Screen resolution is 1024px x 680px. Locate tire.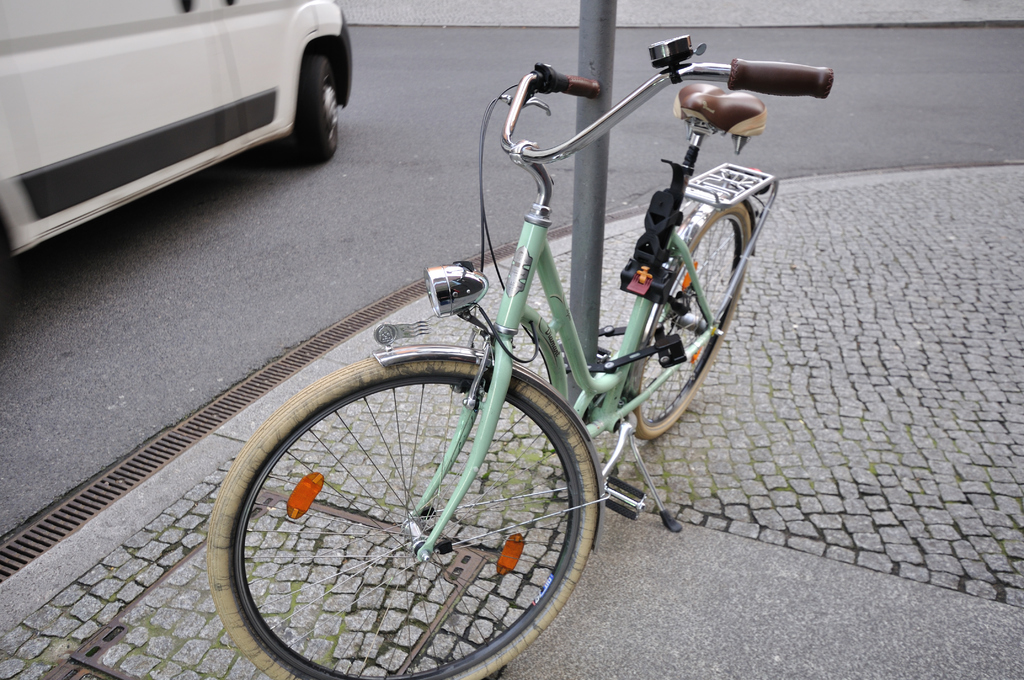
292, 59, 343, 164.
